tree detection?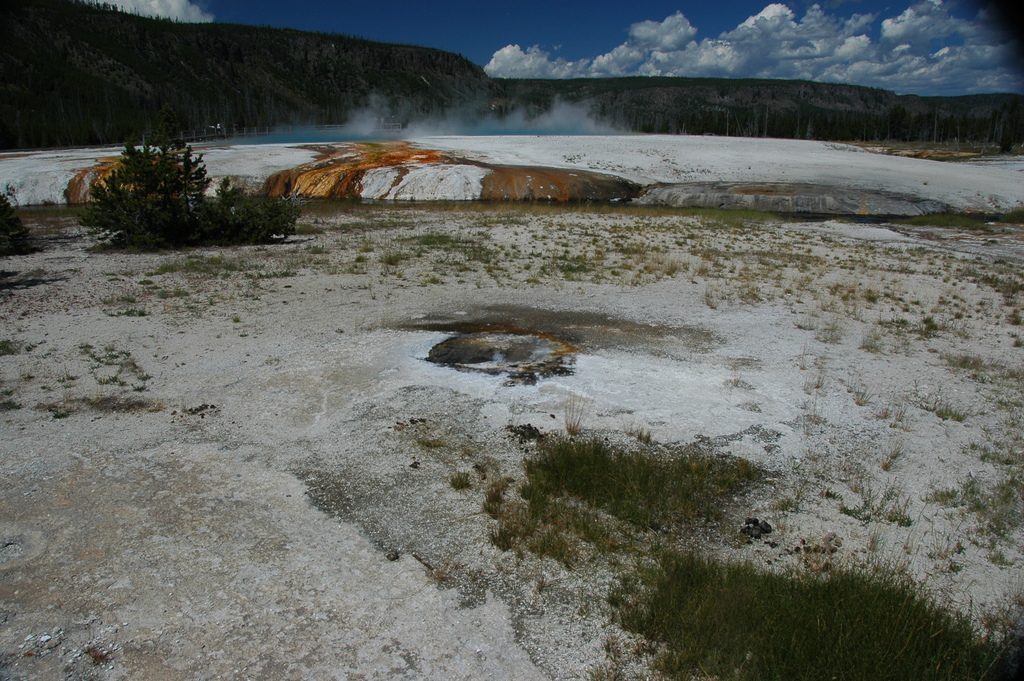
83/109/221/232
